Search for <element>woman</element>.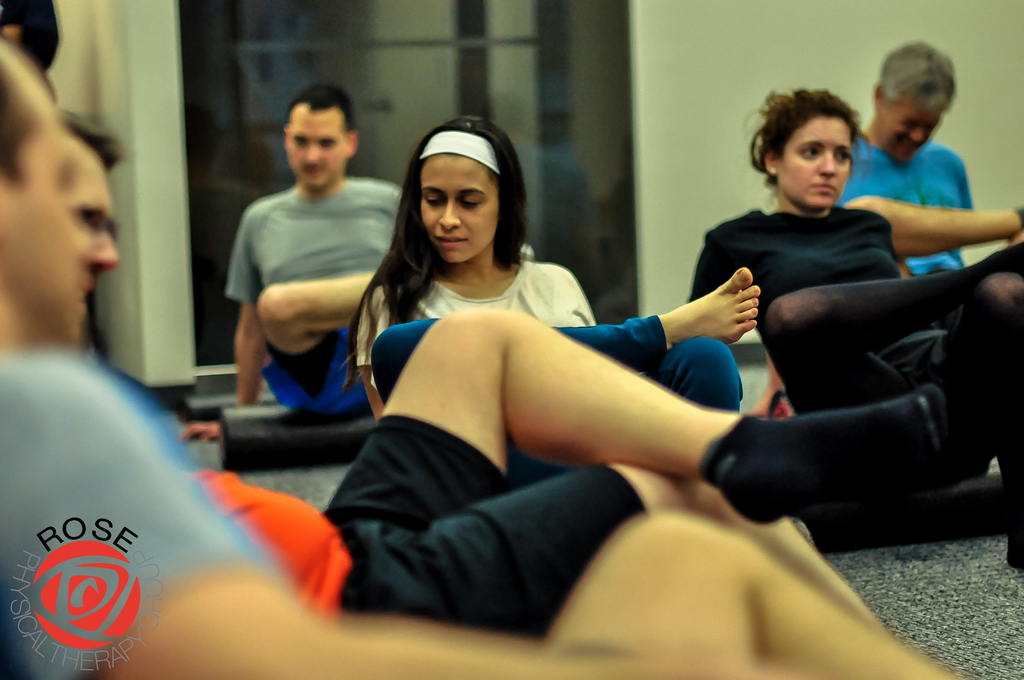
Found at bbox(334, 125, 764, 419).
